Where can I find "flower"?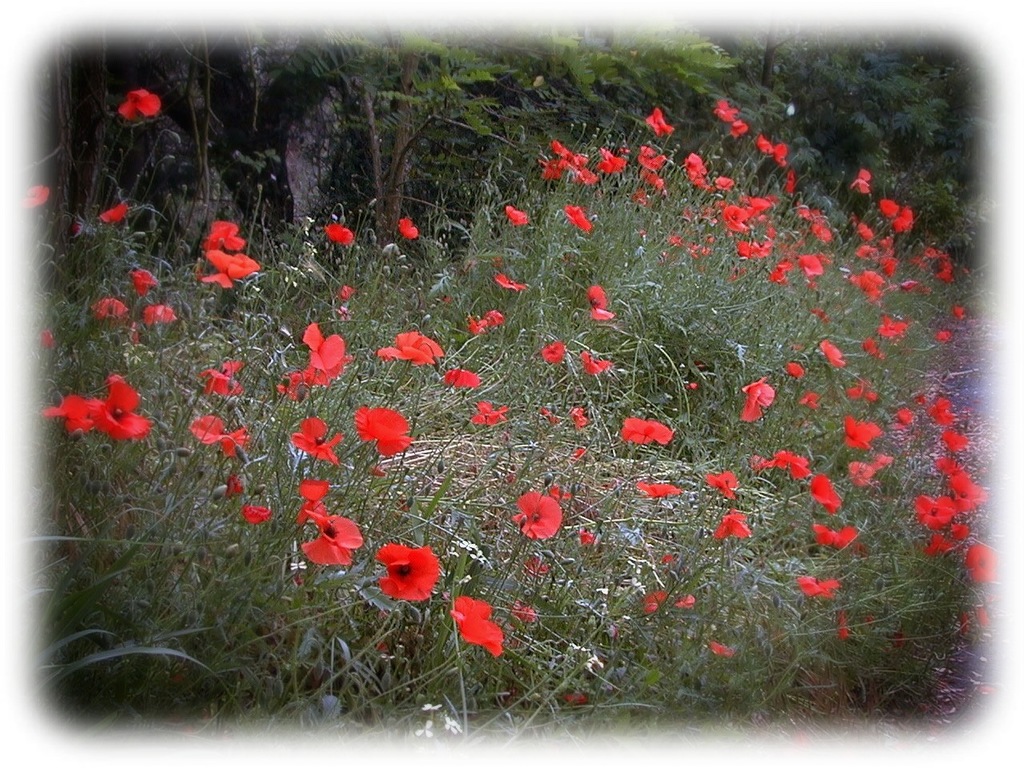
You can find it at [left=95, top=198, right=122, bottom=226].
